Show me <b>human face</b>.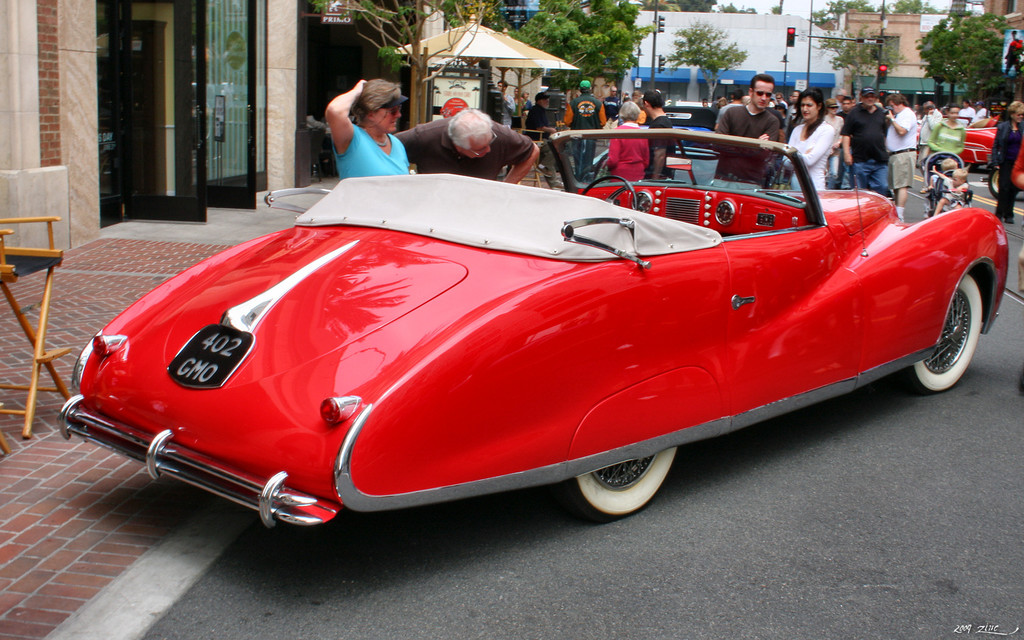
<b>human face</b> is here: box=[910, 103, 919, 115].
